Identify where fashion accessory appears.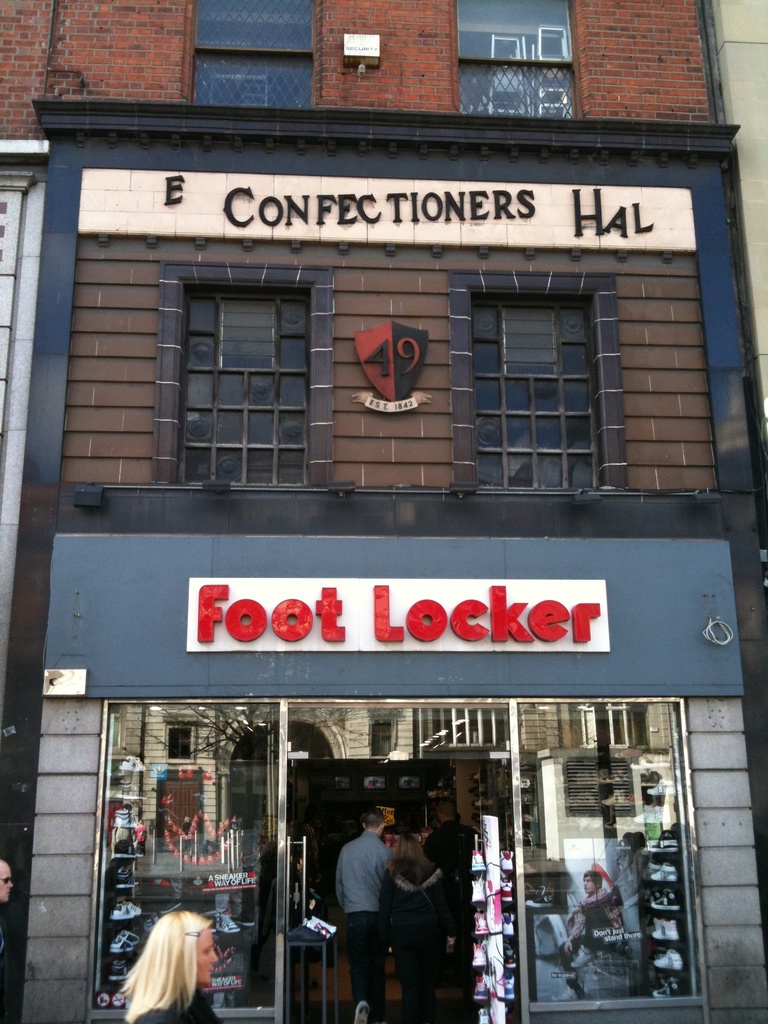
Appears at select_region(108, 935, 132, 952).
